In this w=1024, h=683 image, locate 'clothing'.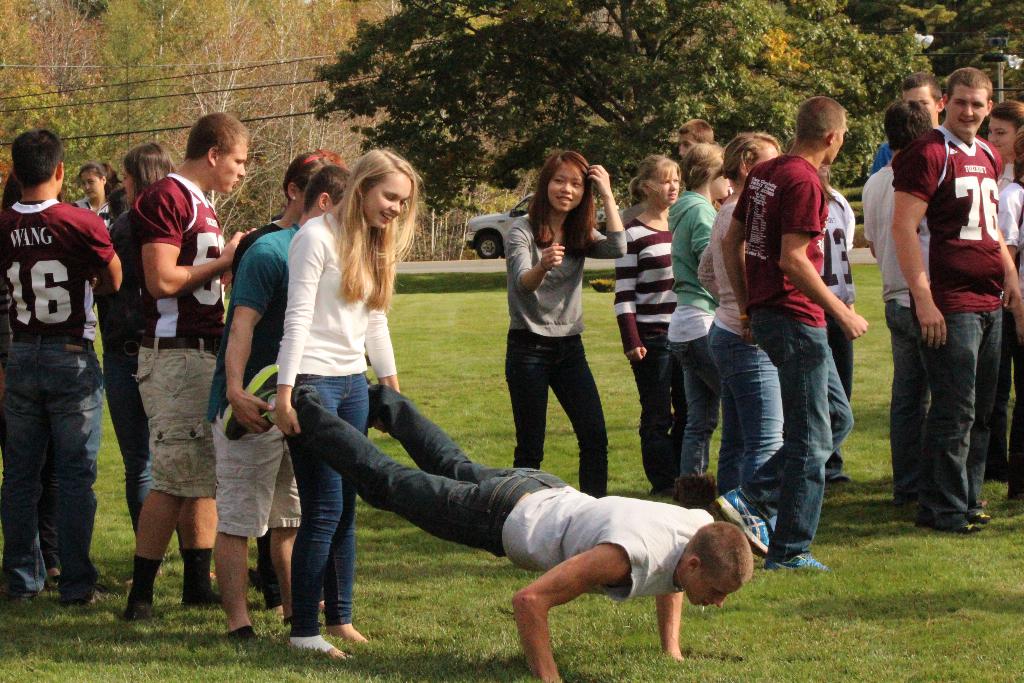
Bounding box: box(209, 224, 307, 538).
